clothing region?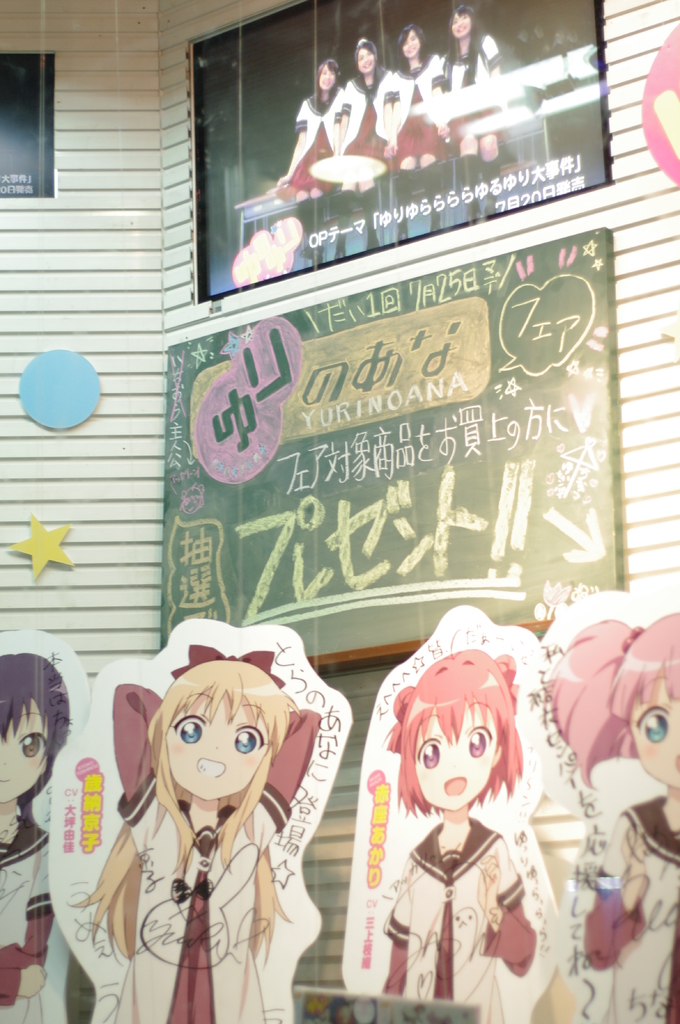
x1=380 y1=58 x2=445 y2=166
